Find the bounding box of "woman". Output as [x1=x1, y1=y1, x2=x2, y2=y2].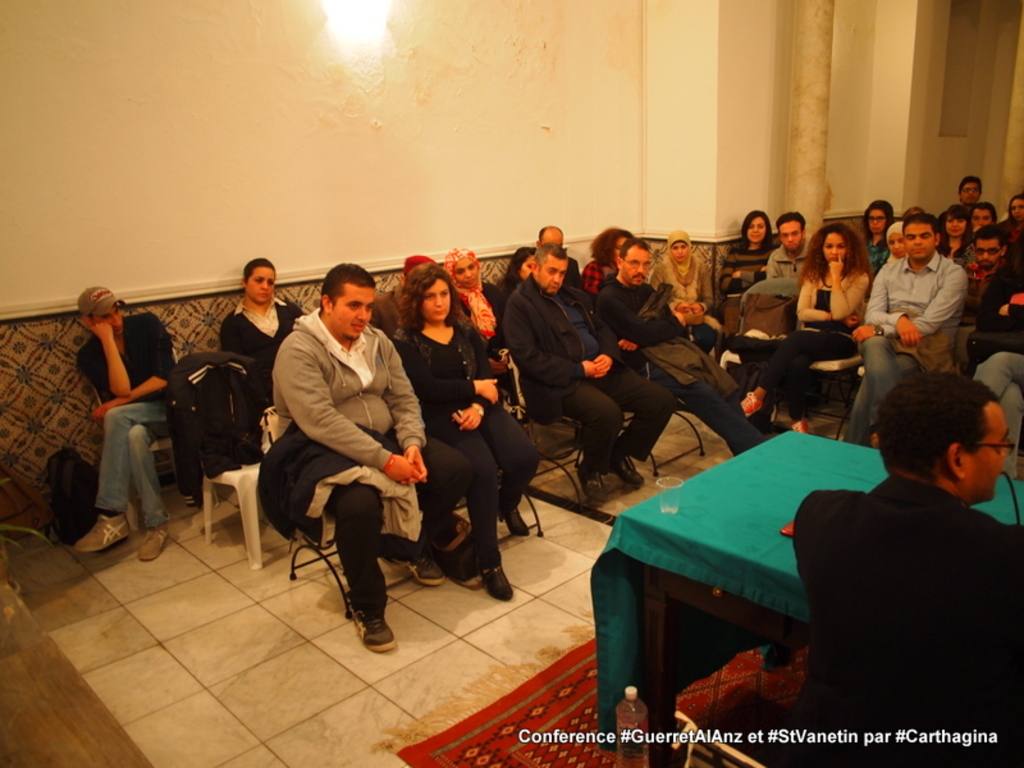
[x1=936, y1=204, x2=980, y2=276].
